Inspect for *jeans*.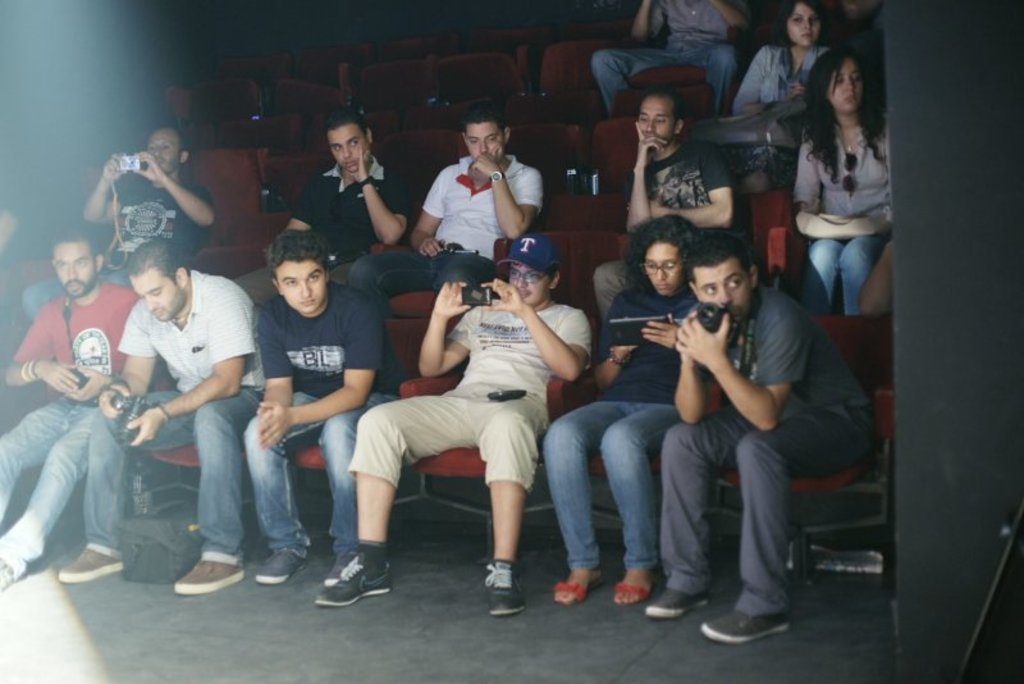
Inspection: <box>539,393,692,599</box>.
